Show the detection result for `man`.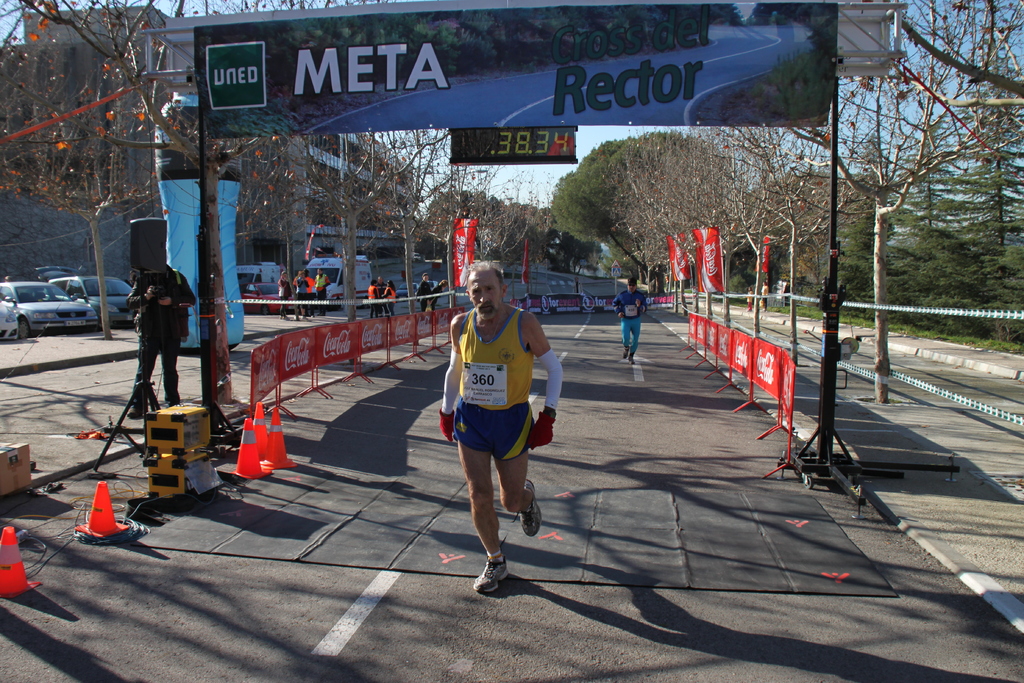
bbox=(435, 280, 445, 300).
